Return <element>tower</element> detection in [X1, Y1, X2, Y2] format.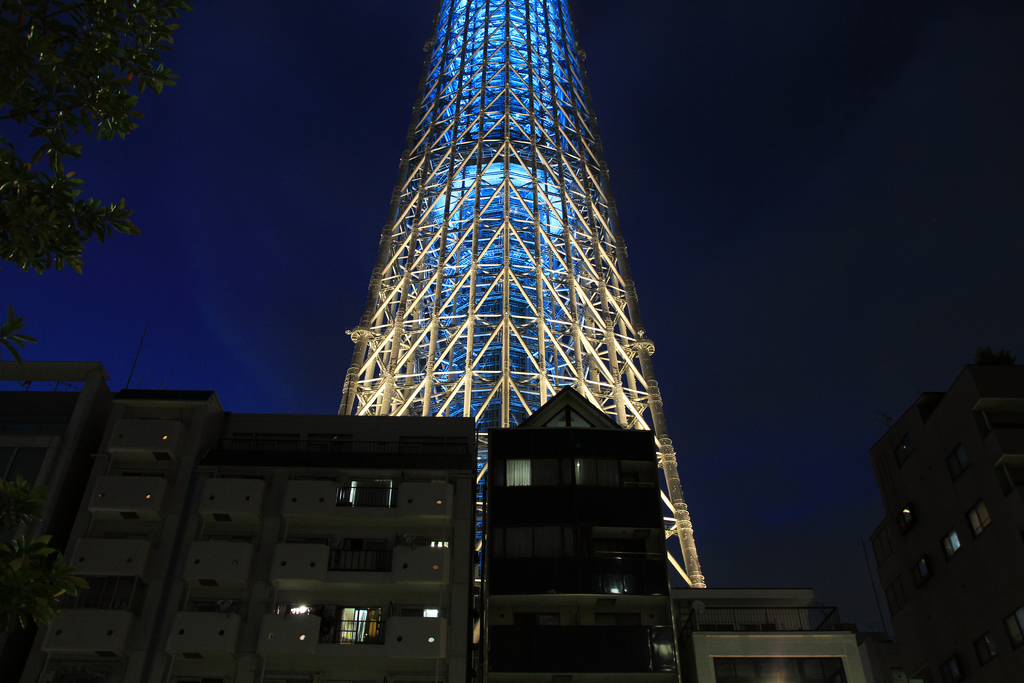
[335, 0, 696, 595].
